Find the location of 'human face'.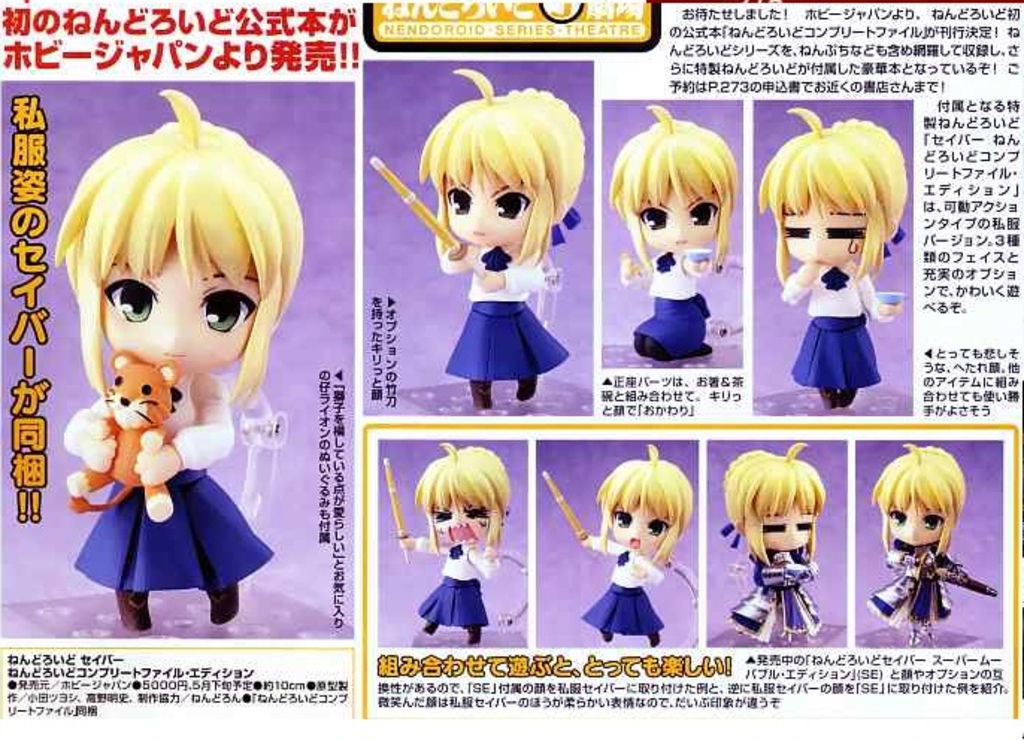
Location: 422 486 500 554.
